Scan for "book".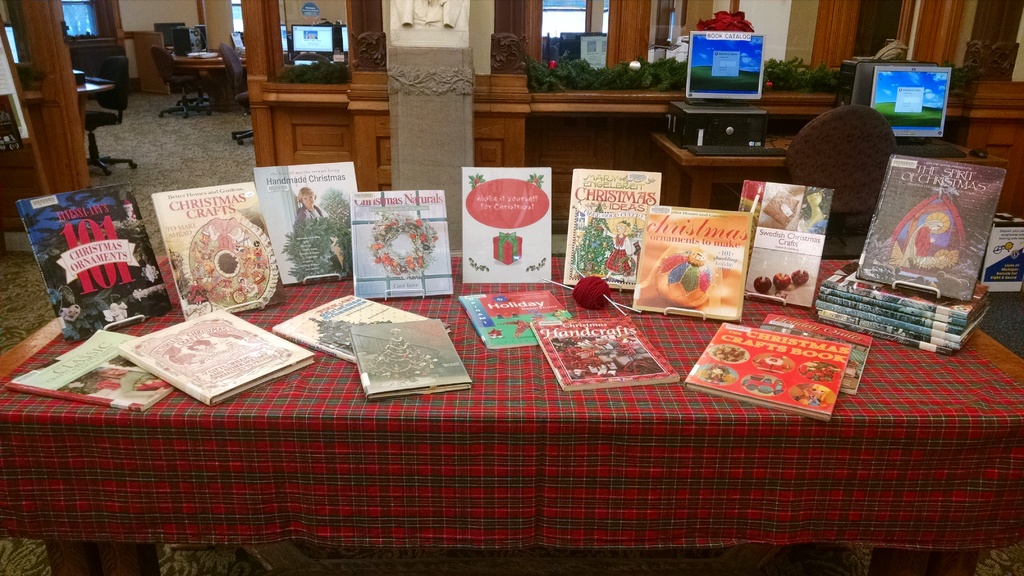
Scan result: x1=250 y1=166 x2=356 y2=286.
